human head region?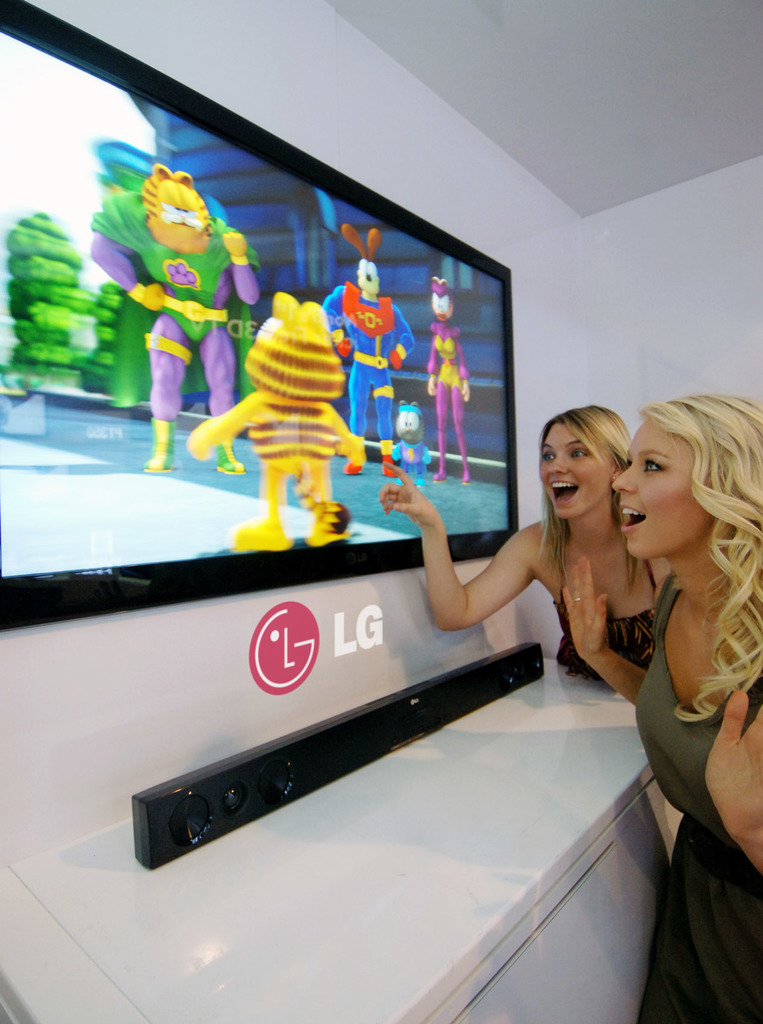
<bbox>542, 404, 633, 520</bbox>
